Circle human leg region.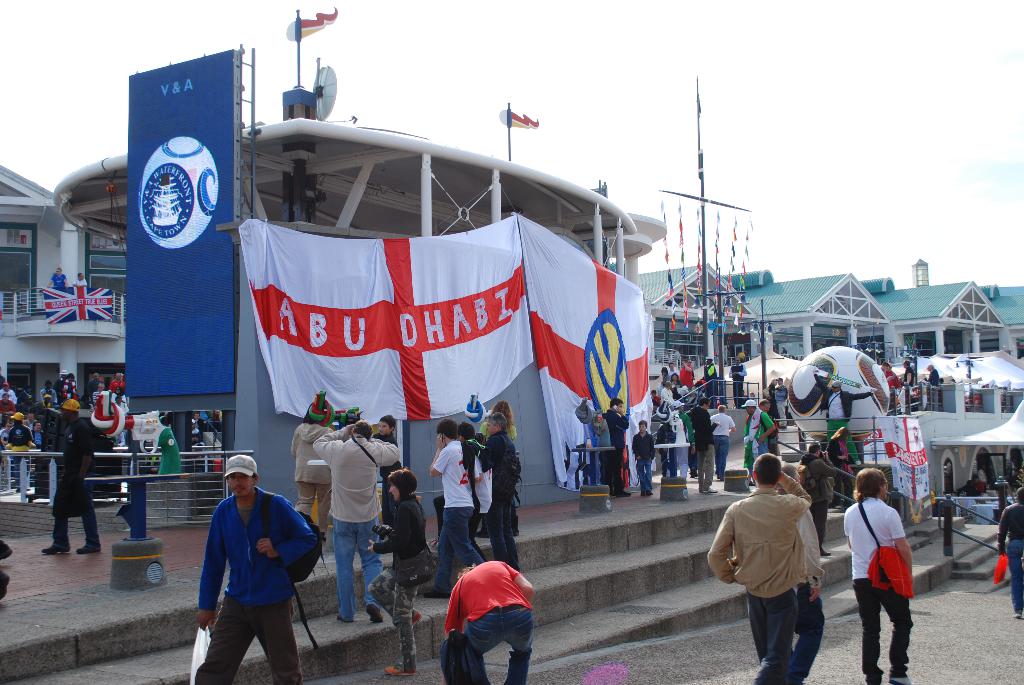
Region: l=637, t=453, r=653, b=496.
